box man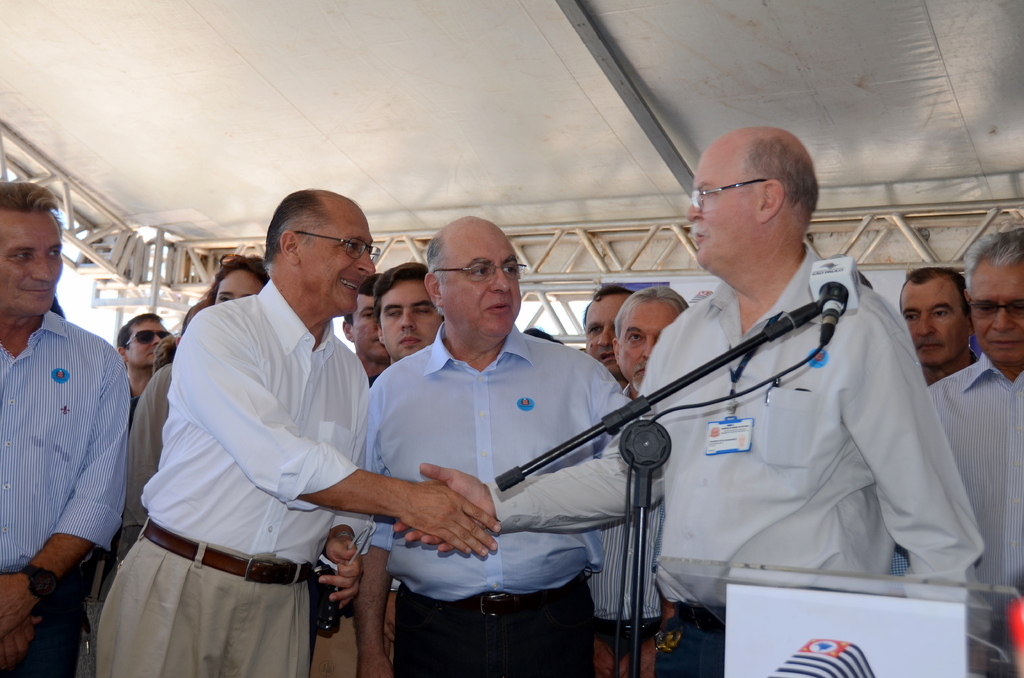
99/188/504/677
